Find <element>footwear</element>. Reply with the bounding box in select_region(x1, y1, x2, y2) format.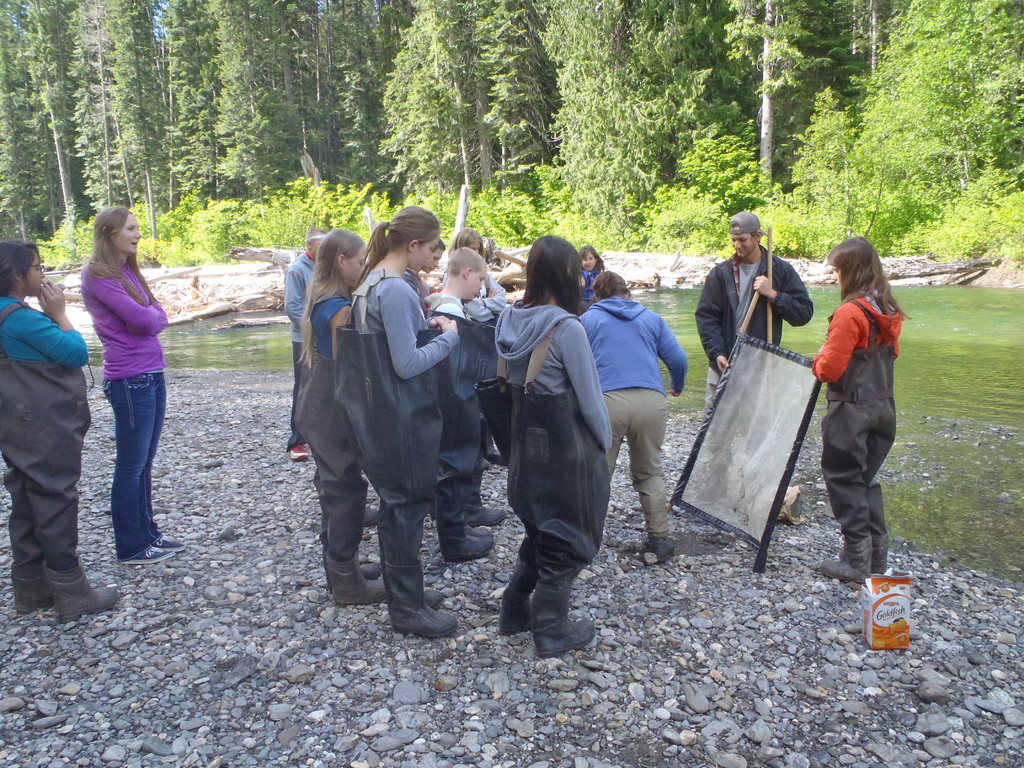
select_region(13, 582, 49, 617).
